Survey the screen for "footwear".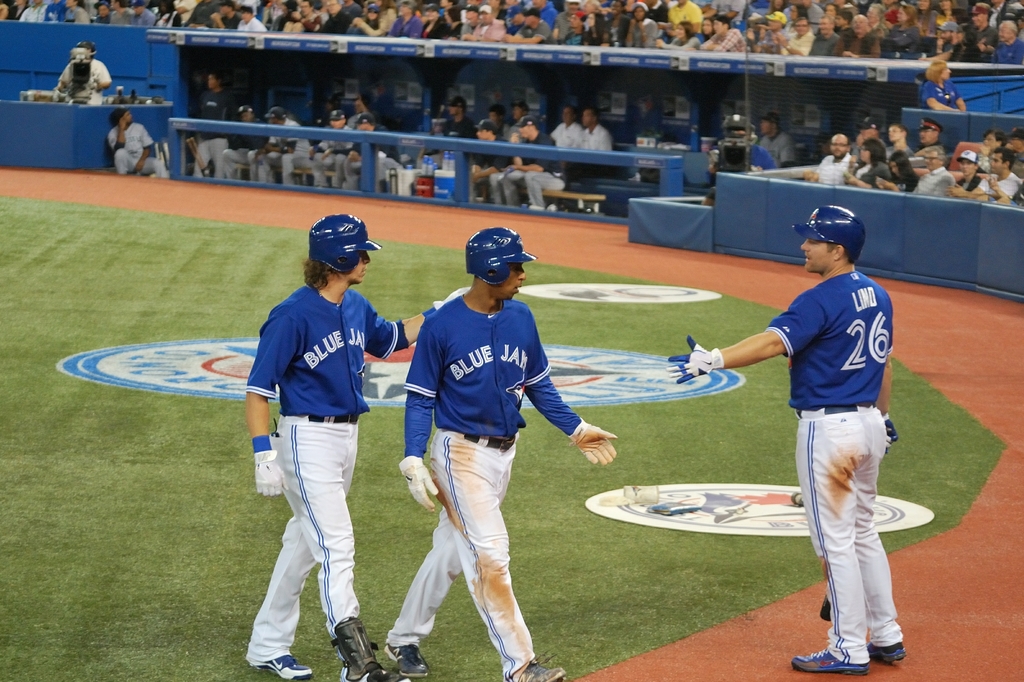
Survey found: 867,640,904,663.
